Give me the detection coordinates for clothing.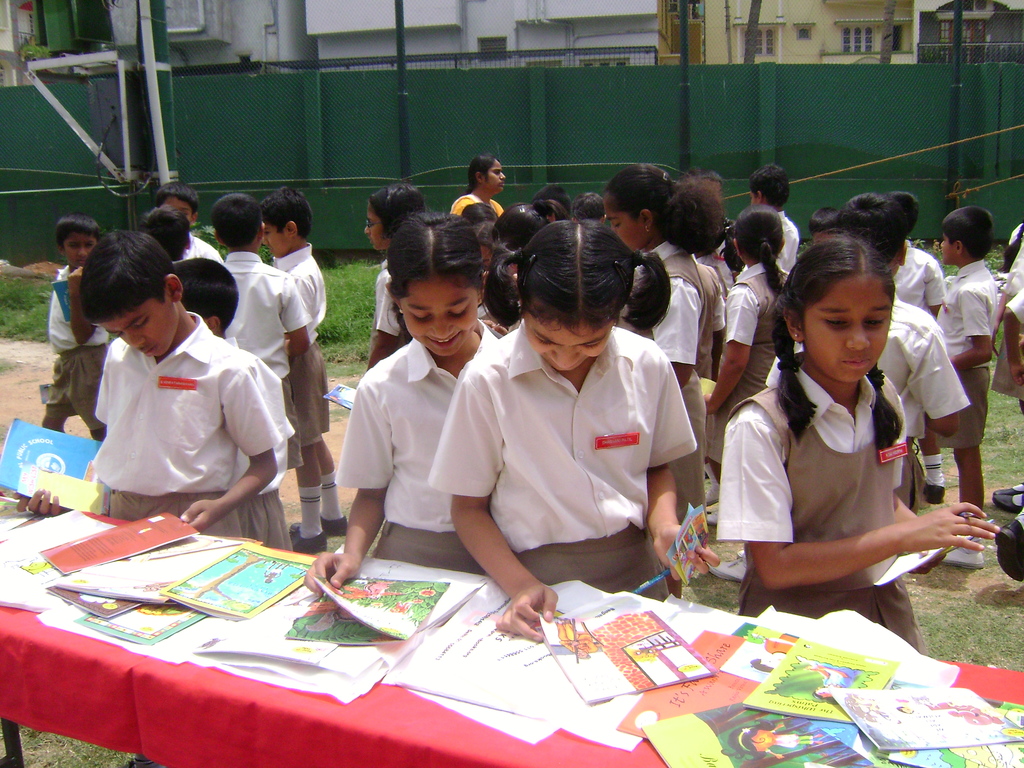
{"x1": 692, "y1": 230, "x2": 733, "y2": 311}.
